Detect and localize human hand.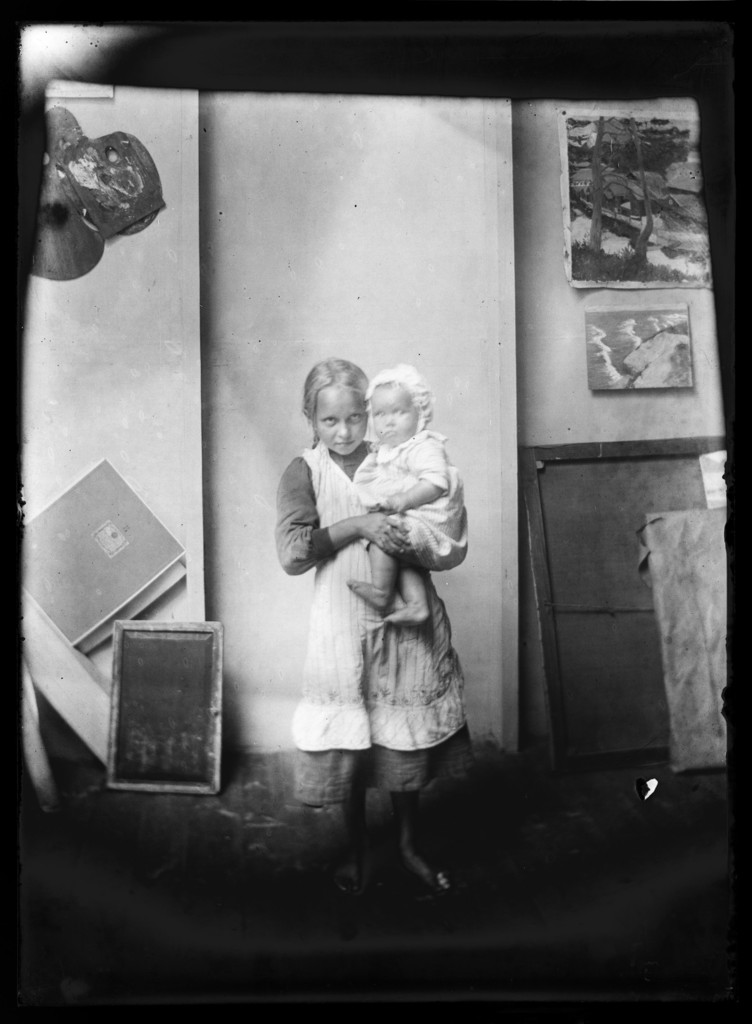
Localized at {"x1": 395, "y1": 545, "x2": 431, "y2": 568}.
